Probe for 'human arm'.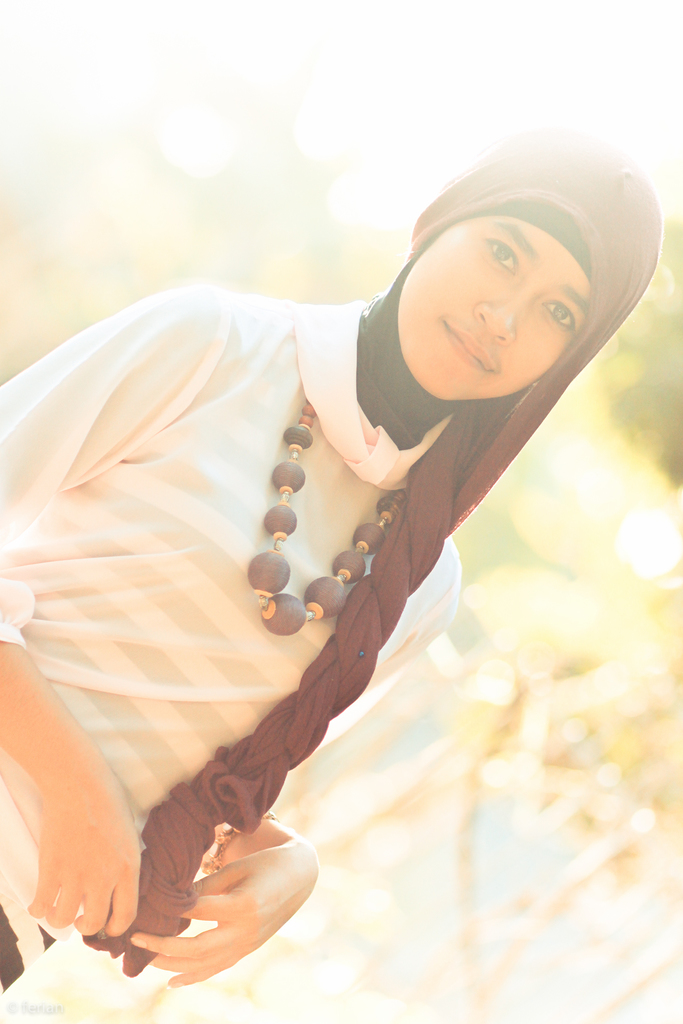
Probe result: detection(127, 559, 463, 989).
